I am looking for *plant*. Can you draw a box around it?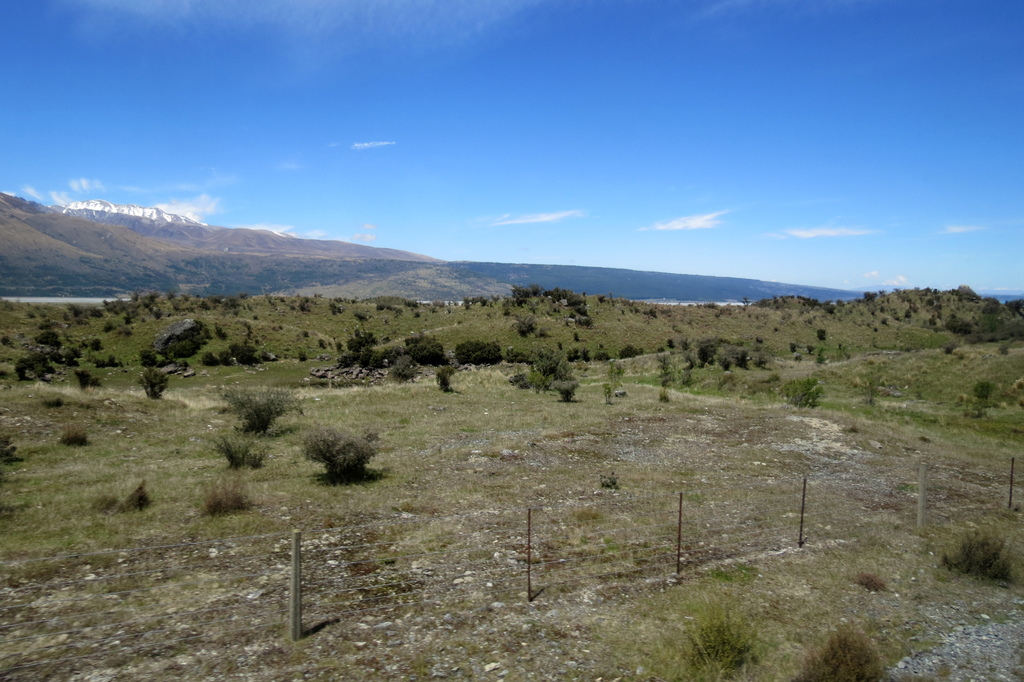
Sure, the bounding box is 211,325,229,341.
